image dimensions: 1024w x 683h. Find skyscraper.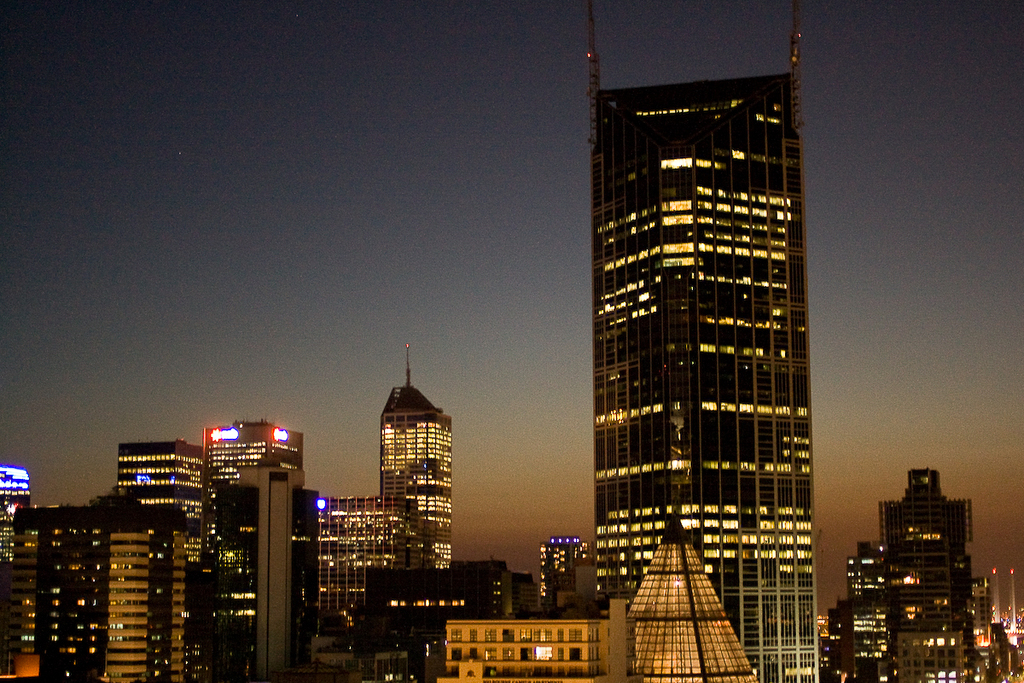
<bbox>199, 413, 335, 682</bbox>.
